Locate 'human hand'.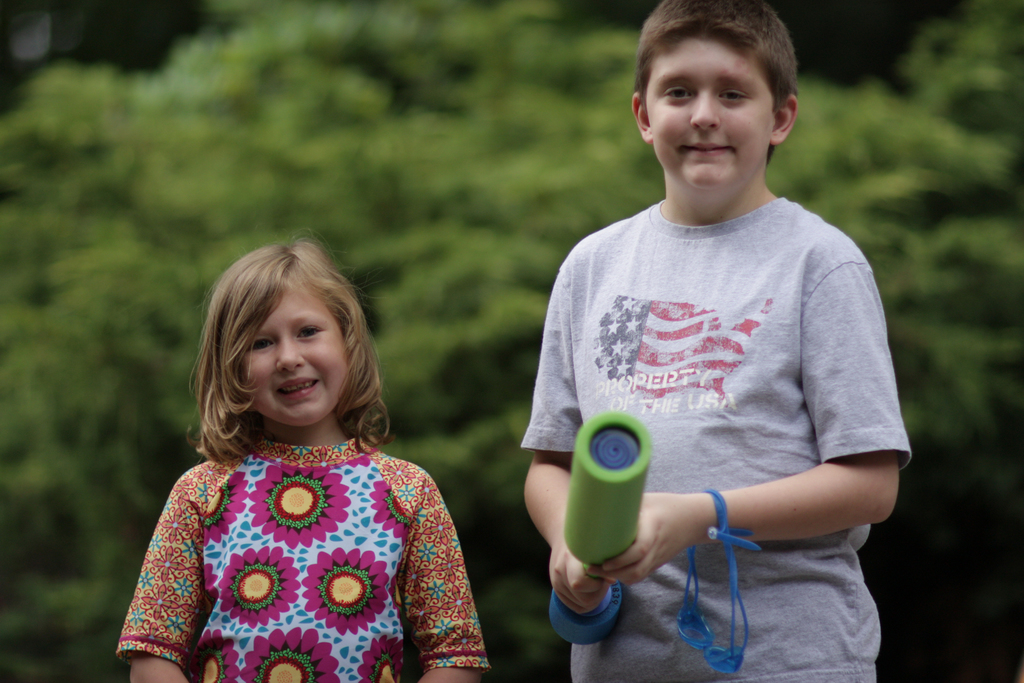
Bounding box: x1=545, y1=544, x2=614, y2=620.
